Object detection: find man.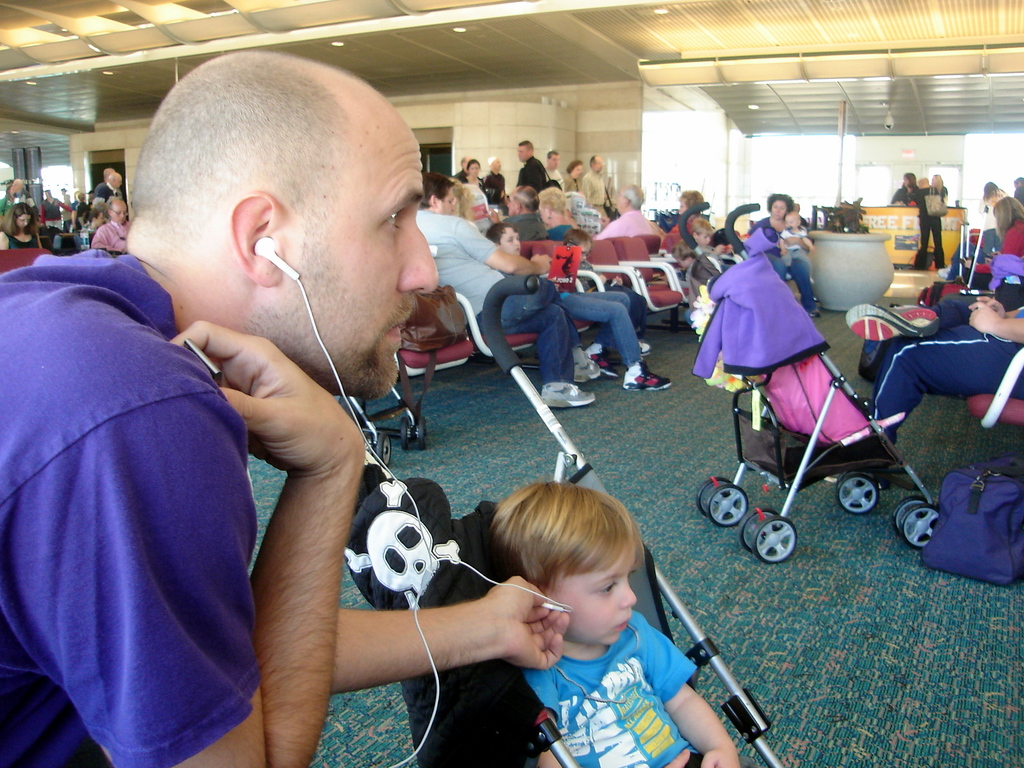
87 170 125 207.
